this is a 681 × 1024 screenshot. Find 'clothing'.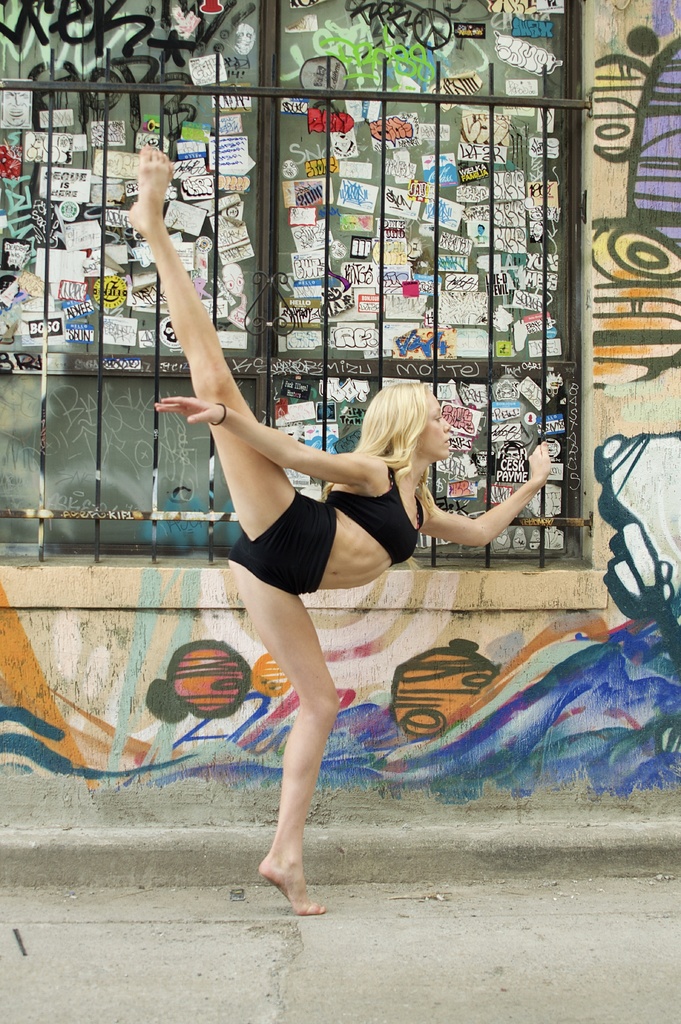
Bounding box: (x1=226, y1=481, x2=343, y2=598).
